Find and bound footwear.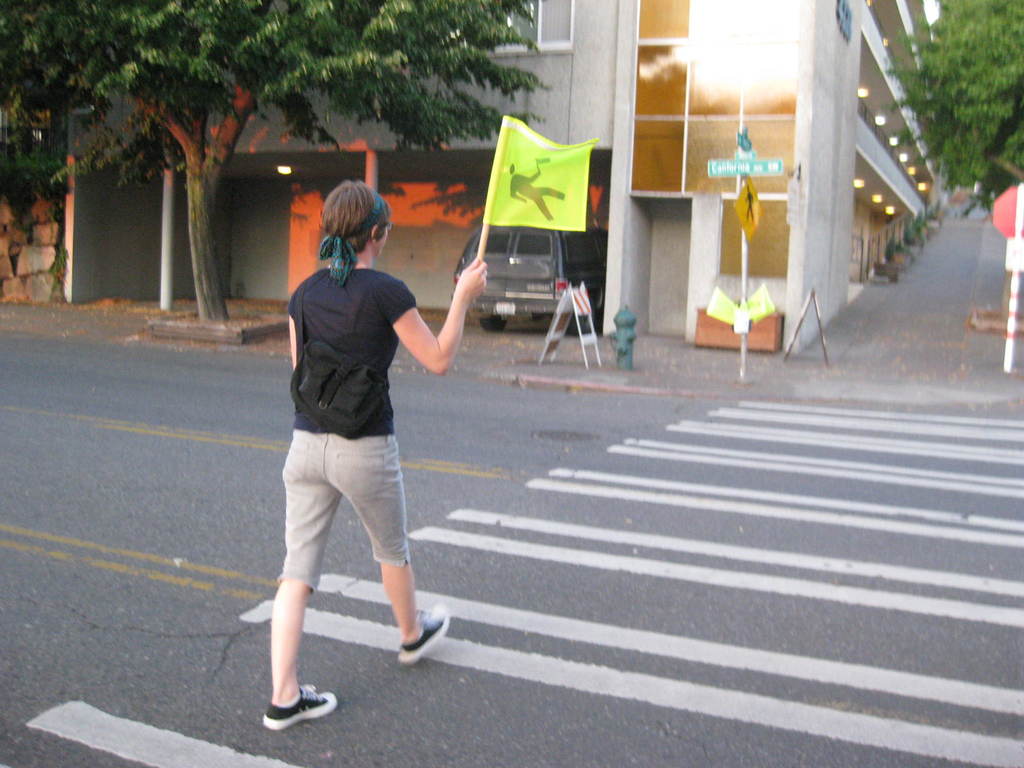
Bound: (394,600,454,666).
